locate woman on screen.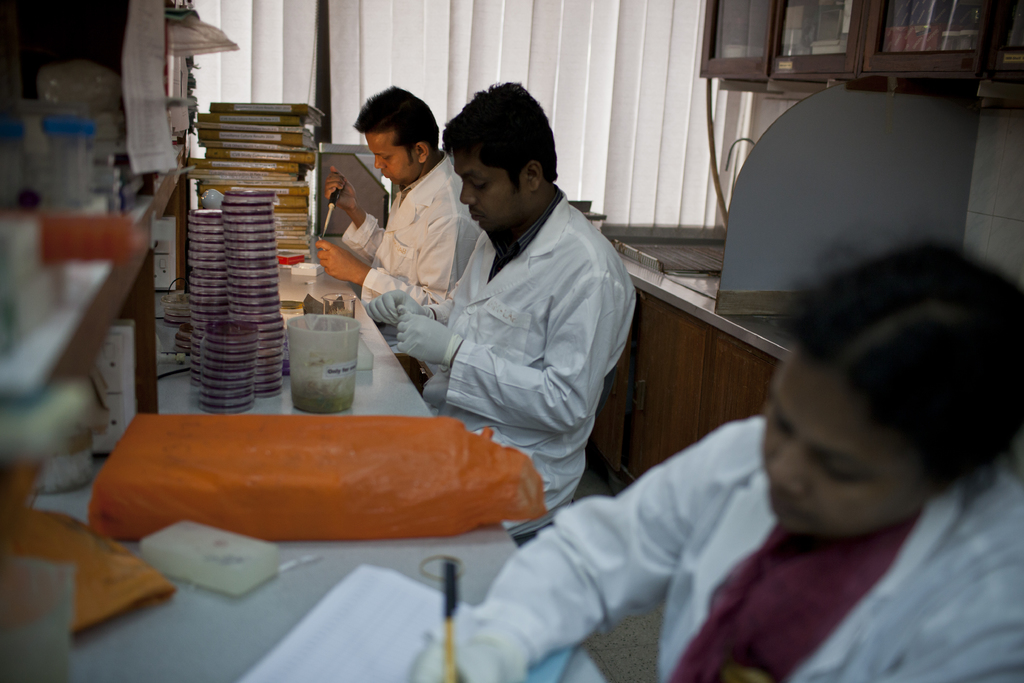
On screen at (left=468, top=184, right=1002, bottom=662).
